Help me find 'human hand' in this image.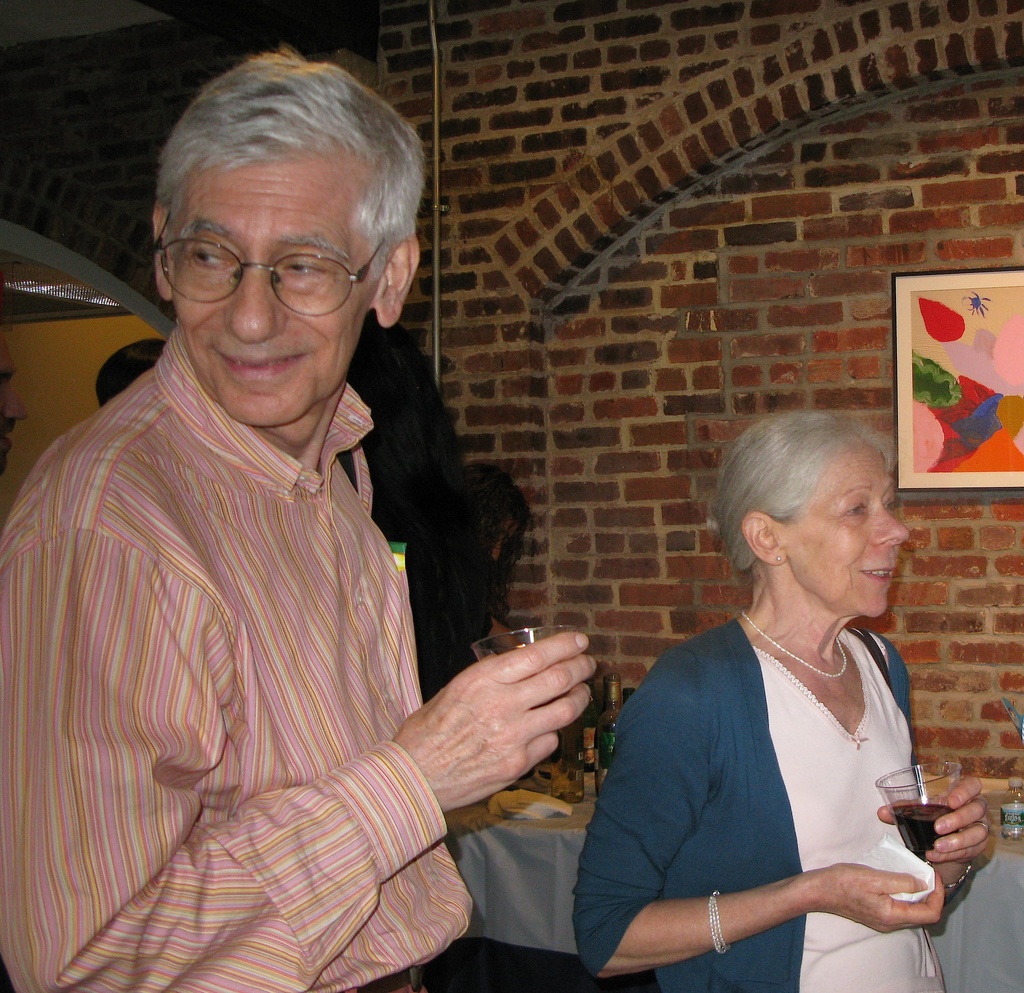
Found it: [x1=876, y1=775, x2=993, y2=866].
